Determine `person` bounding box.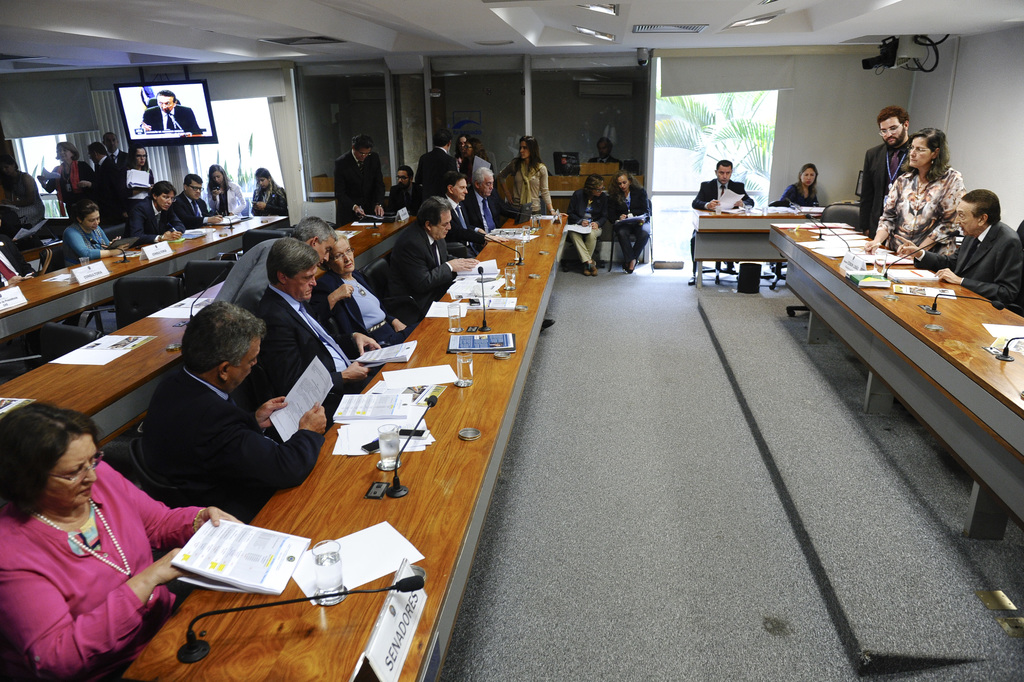
Determined: [850, 111, 919, 248].
